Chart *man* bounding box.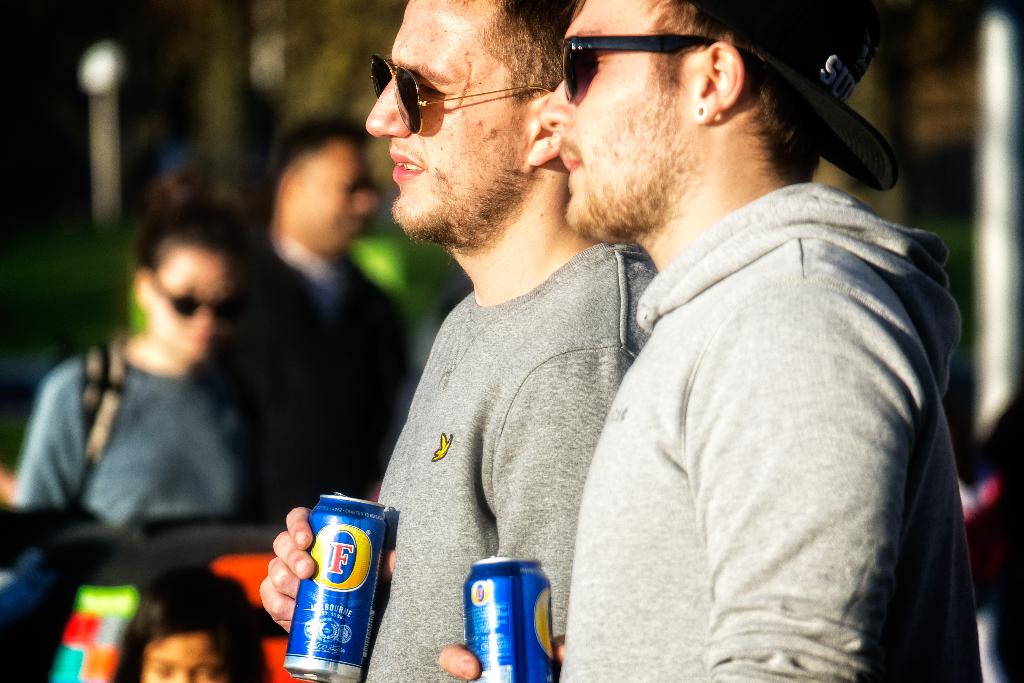
Charted: BBox(261, 0, 661, 682).
